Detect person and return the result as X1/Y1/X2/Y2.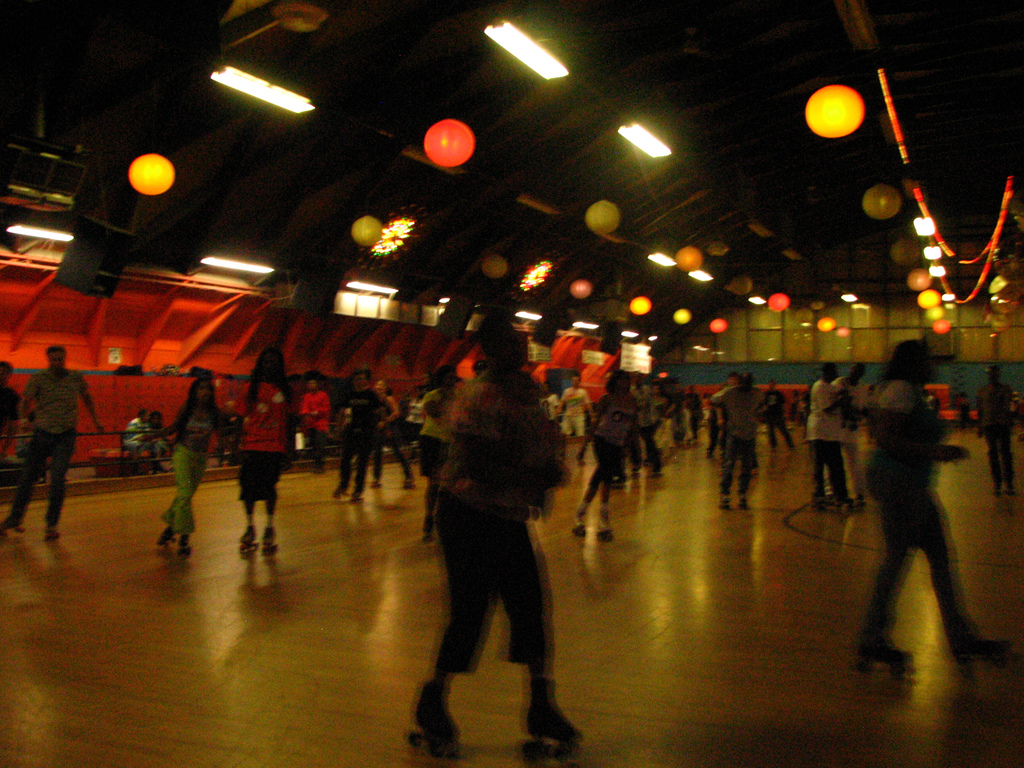
298/383/333/468.
